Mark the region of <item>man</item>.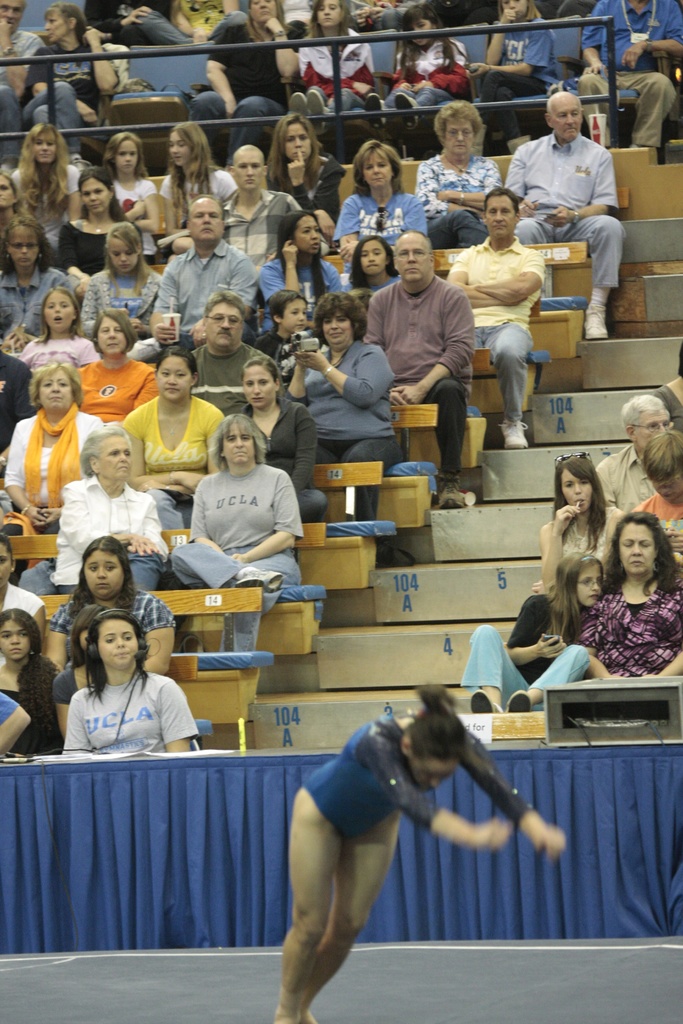
Region: 365 232 477 513.
